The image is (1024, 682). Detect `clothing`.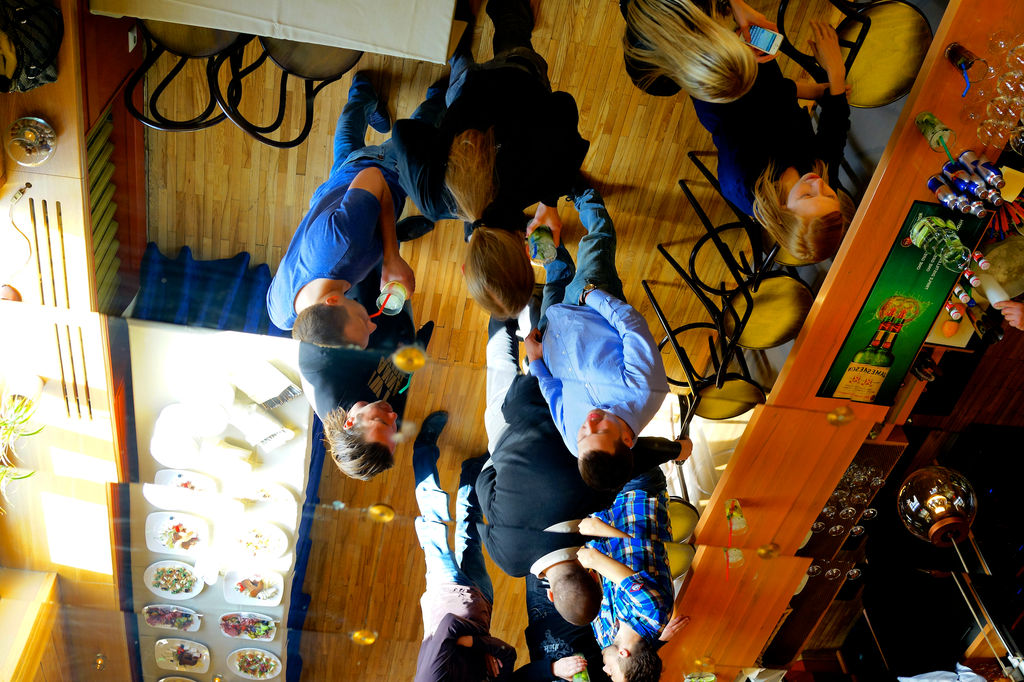
Detection: (x1=391, y1=0, x2=593, y2=225).
